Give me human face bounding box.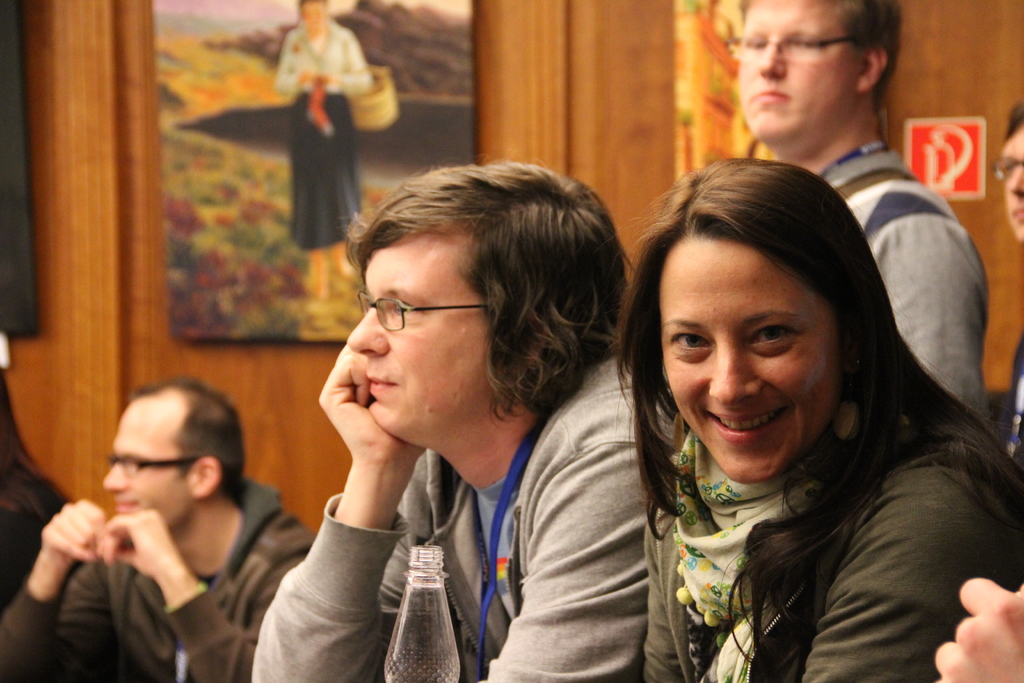
737 0 860 140.
